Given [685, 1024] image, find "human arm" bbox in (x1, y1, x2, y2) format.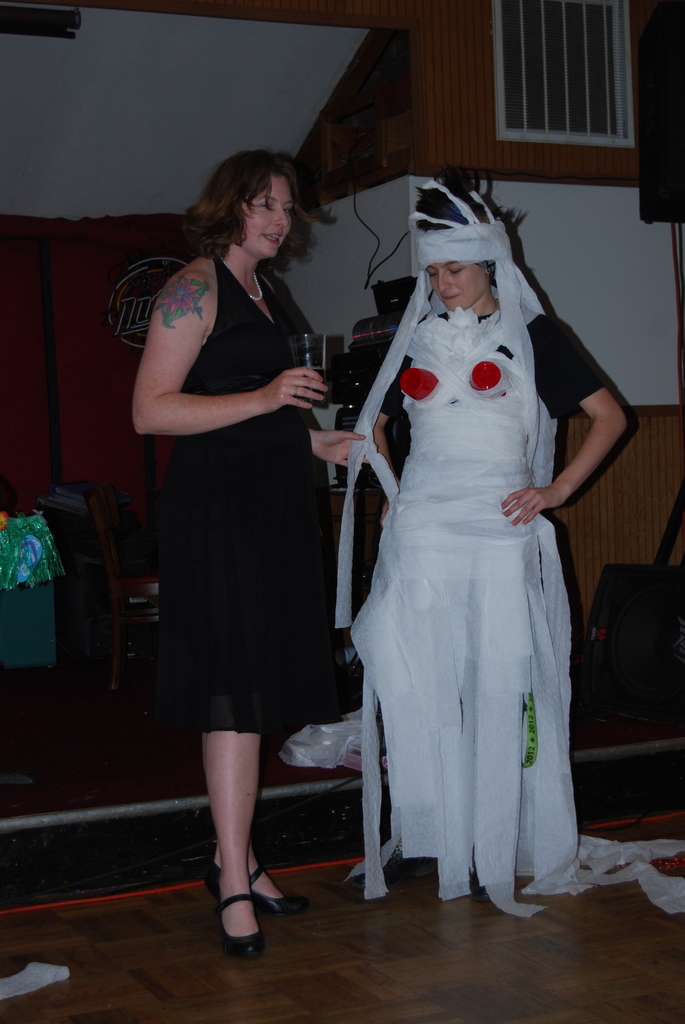
(116, 281, 269, 449).
